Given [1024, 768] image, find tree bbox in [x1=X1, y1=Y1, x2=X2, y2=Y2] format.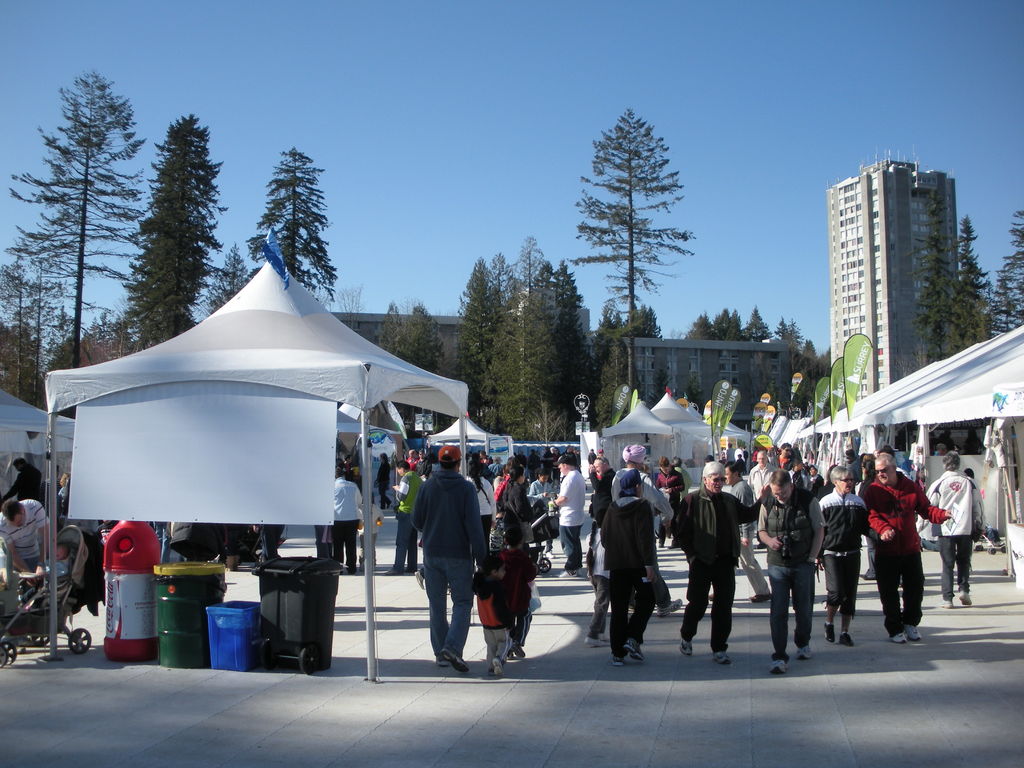
[x1=575, y1=108, x2=698, y2=388].
